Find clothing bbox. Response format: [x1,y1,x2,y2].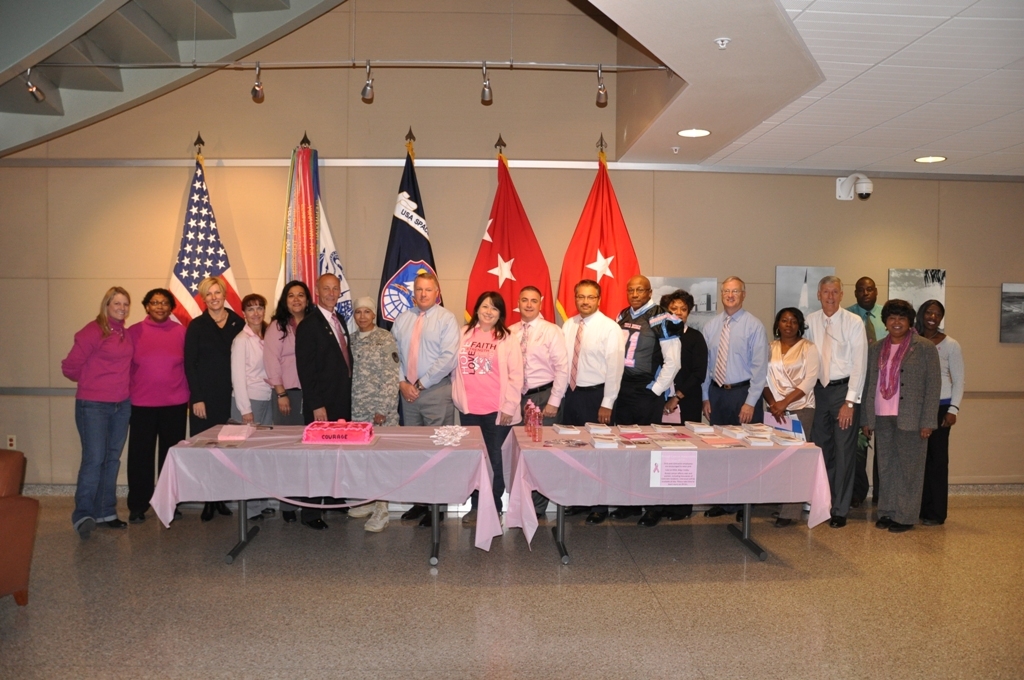
[758,336,825,454].
